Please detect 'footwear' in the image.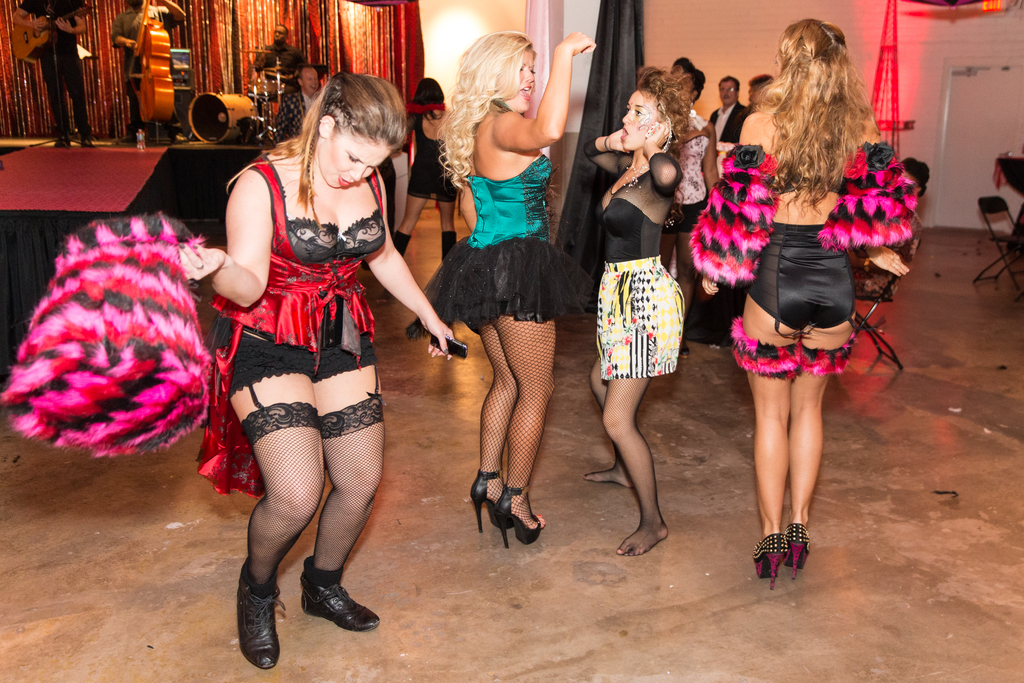
box=[788, 523, 812, 584].
